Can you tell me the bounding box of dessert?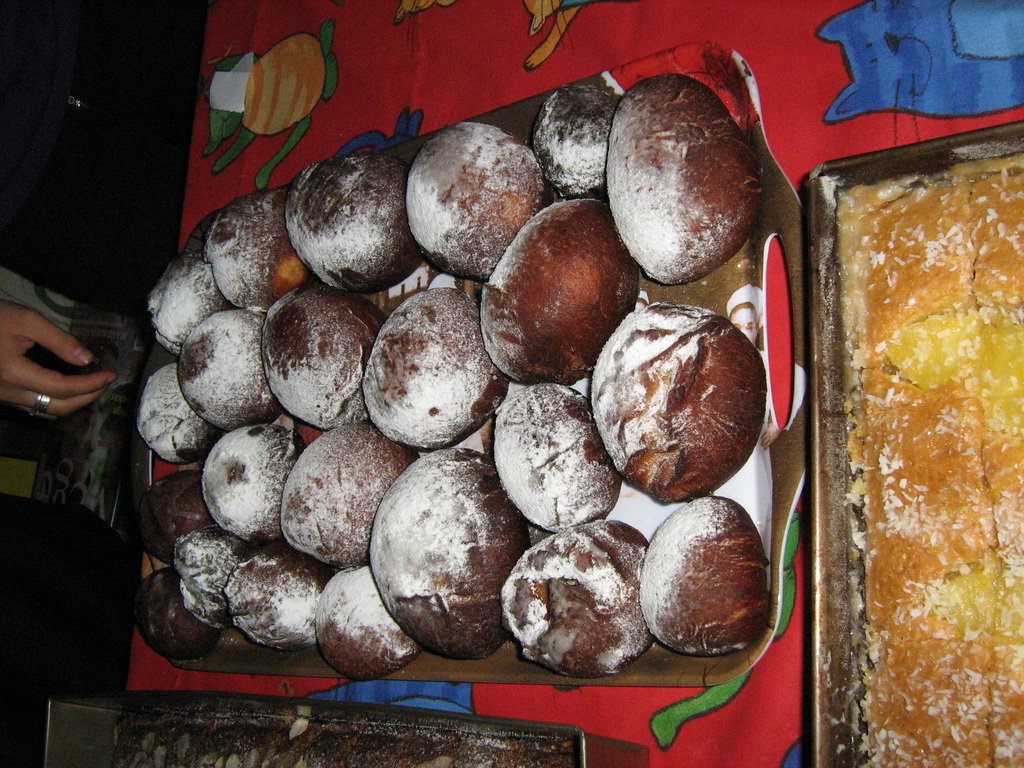
region(480, 207, 642, 373).
